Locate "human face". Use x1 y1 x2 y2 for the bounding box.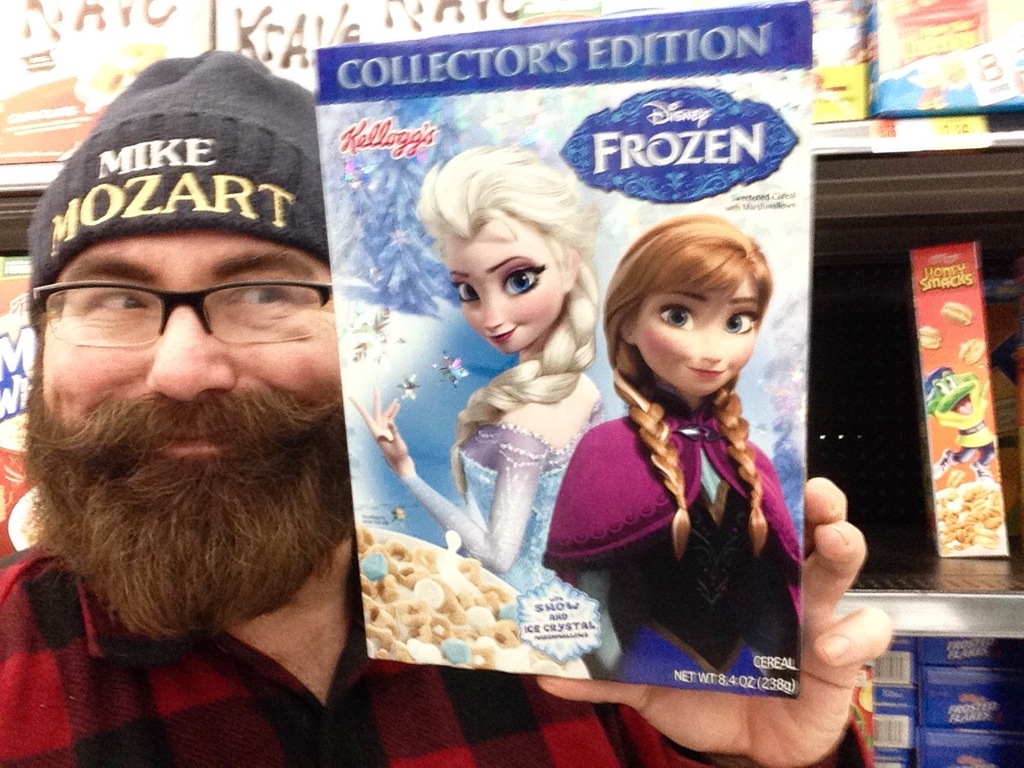
448 214 566 352.
